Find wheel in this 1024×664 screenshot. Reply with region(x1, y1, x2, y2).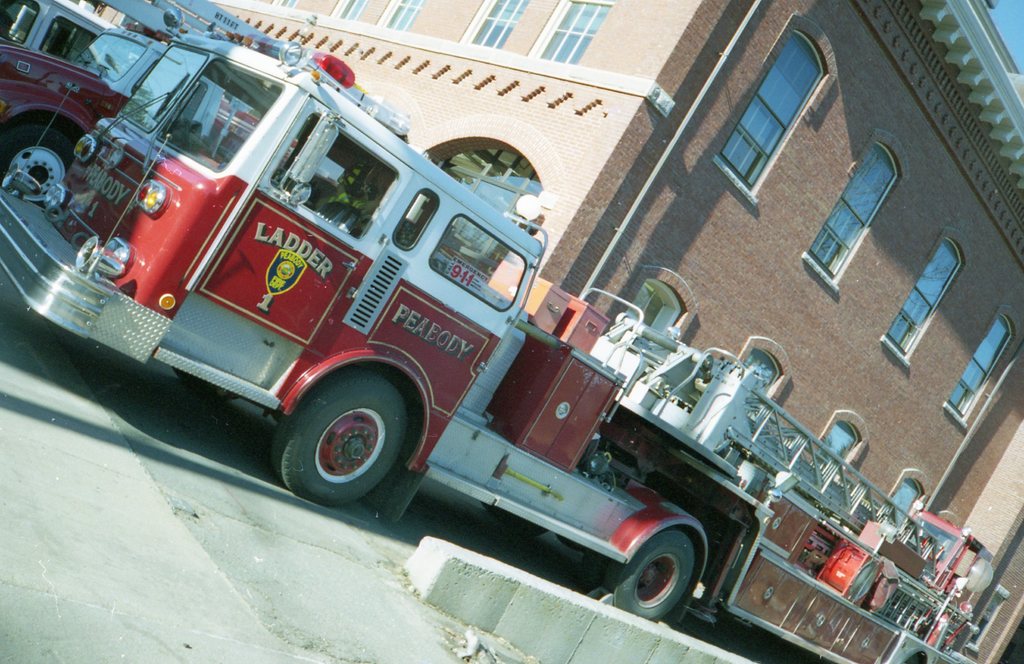
region(175, 364, 239, 397).
